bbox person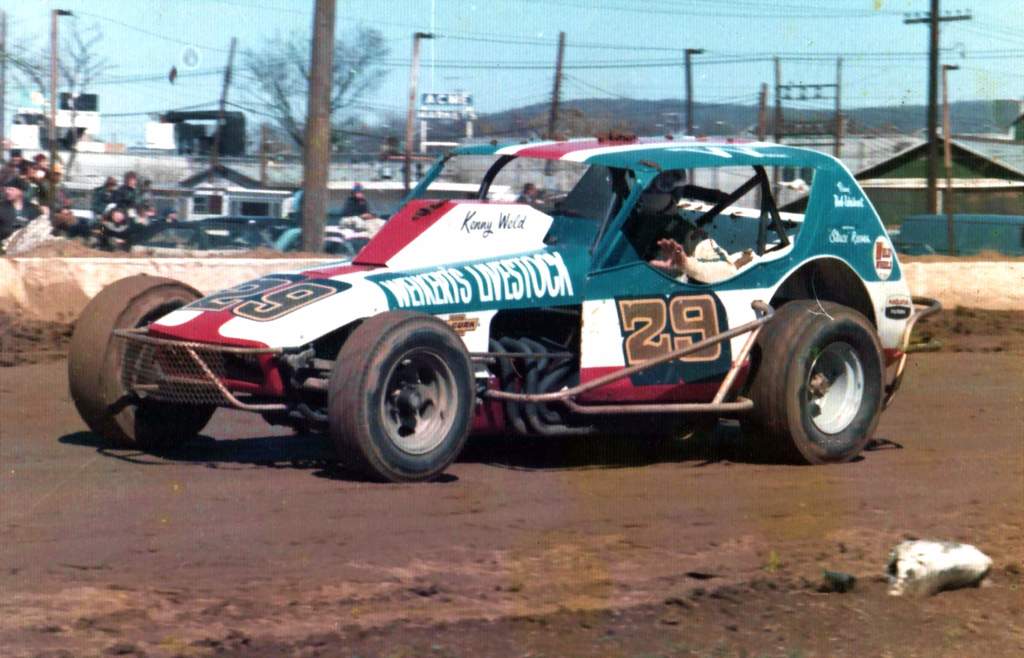
x1=338 y1=184 x2=380 y2=230
